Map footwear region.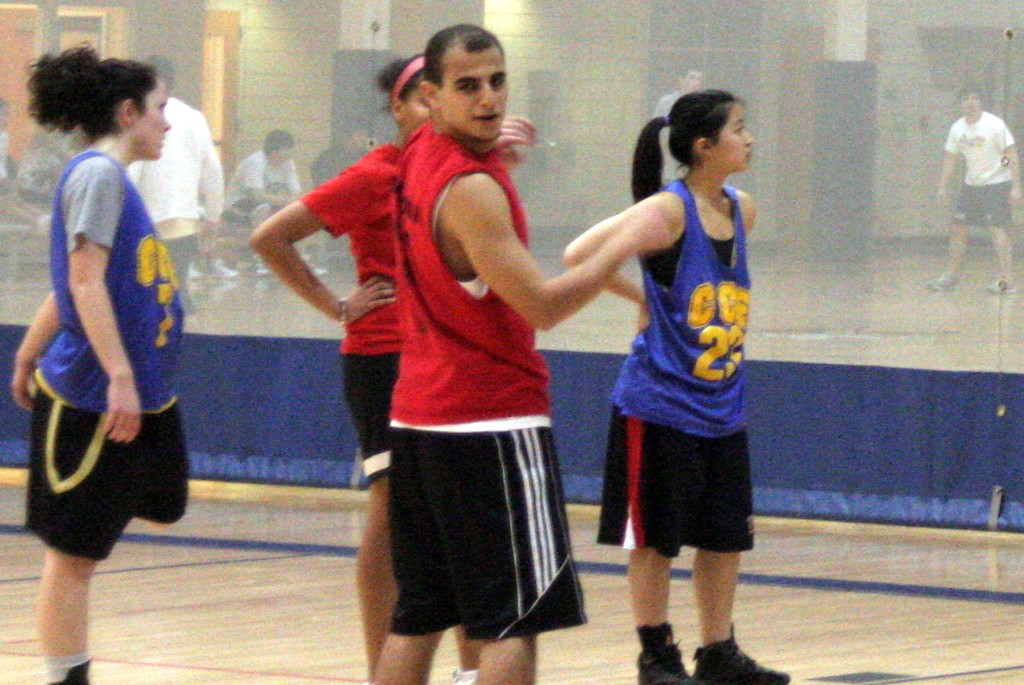
Mapped to l=635, t=643, r=705, b=684.
